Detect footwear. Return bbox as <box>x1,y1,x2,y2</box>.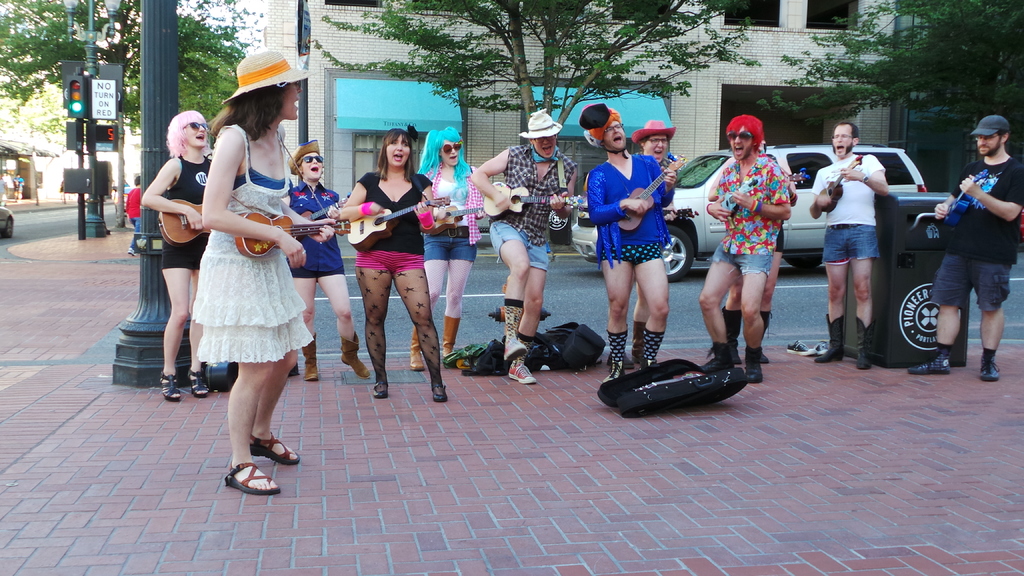
<box>755,310,773,361</box>.
